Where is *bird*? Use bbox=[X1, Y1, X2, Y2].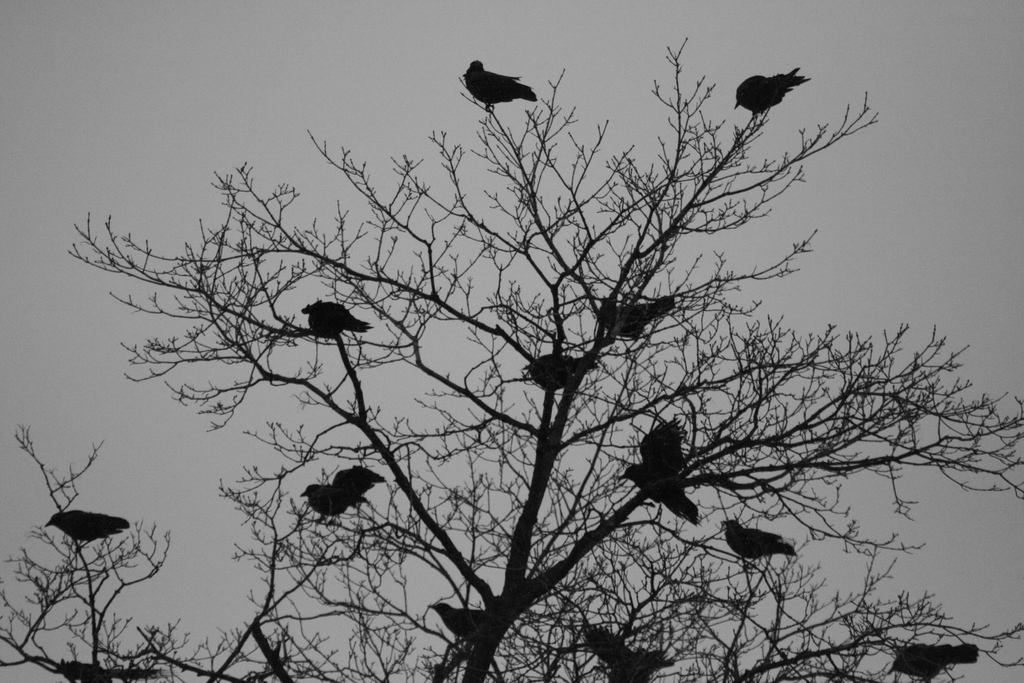
bbox=[595, 298, 676, 340].
